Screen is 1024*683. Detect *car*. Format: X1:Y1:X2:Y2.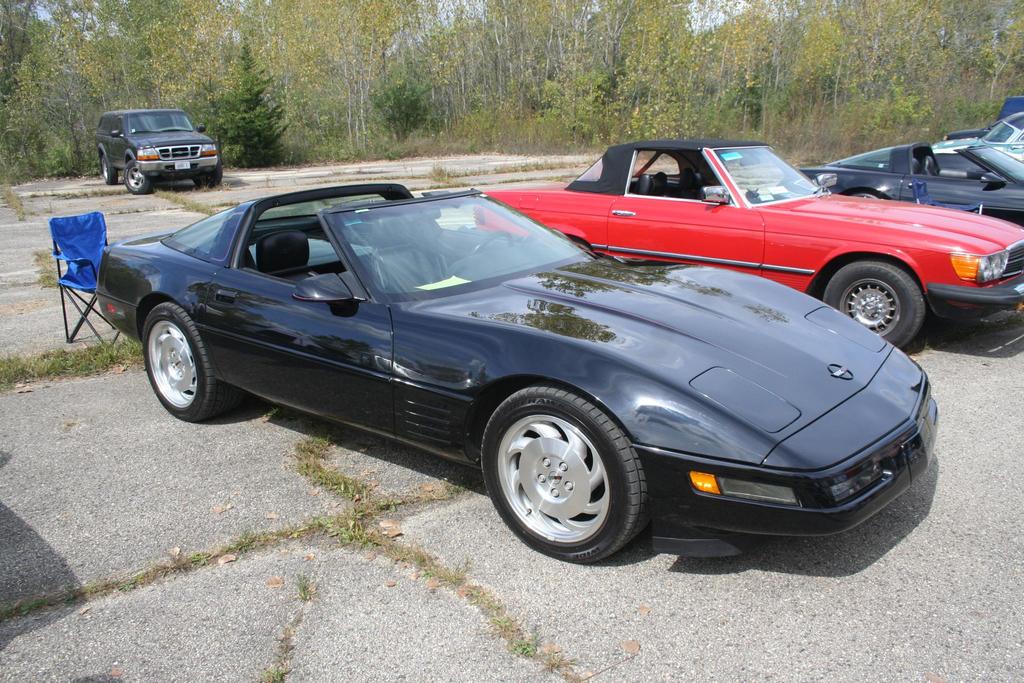
797:139:1023:222.
